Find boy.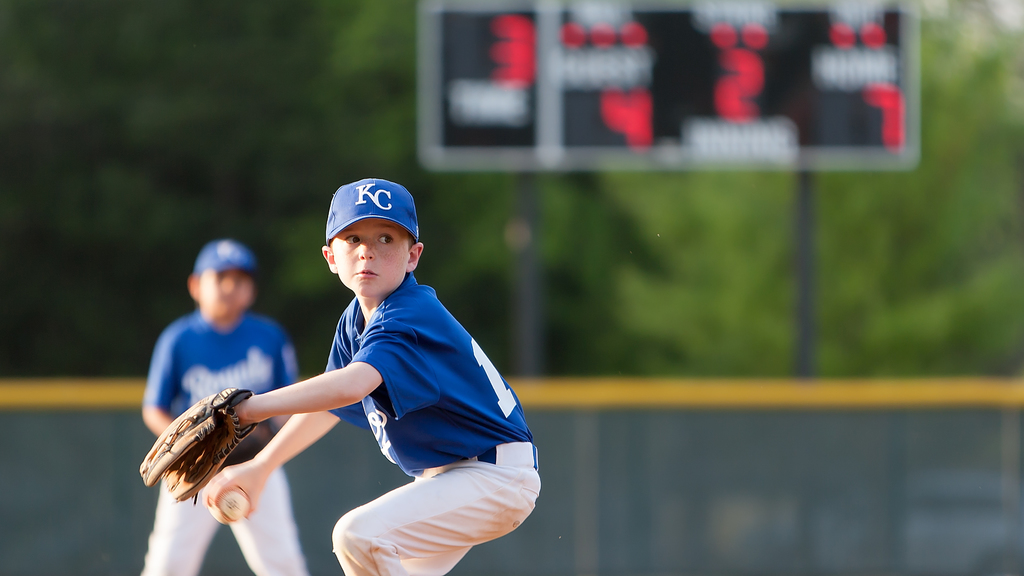
bbox(140, 179, 541, 575).
